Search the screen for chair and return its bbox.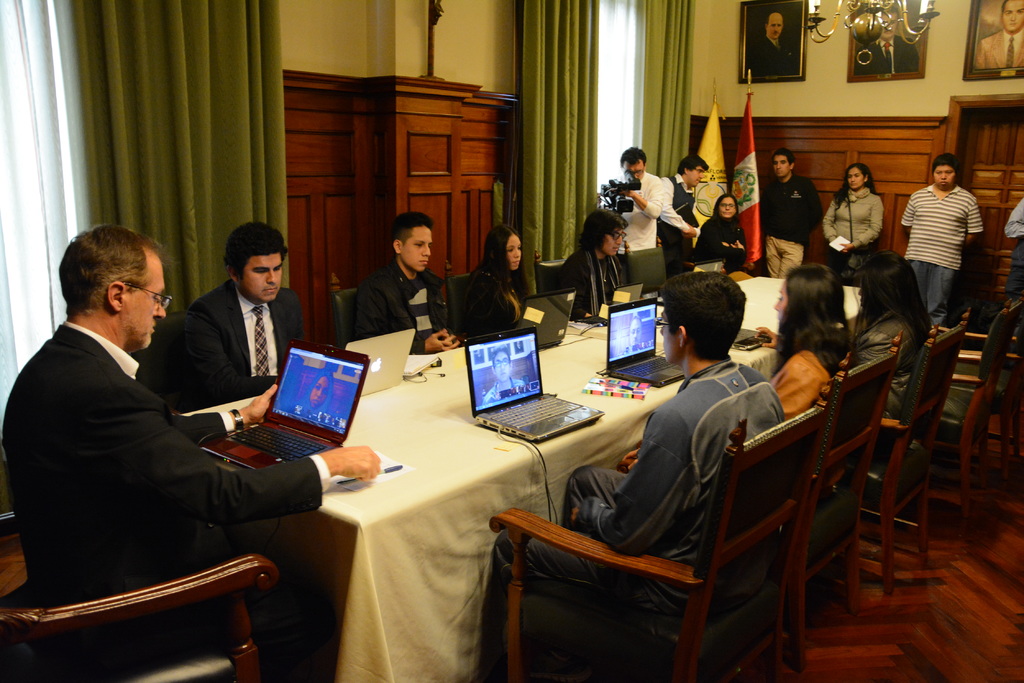
Found: (left=858, top=305, right=972, bottom=593).
